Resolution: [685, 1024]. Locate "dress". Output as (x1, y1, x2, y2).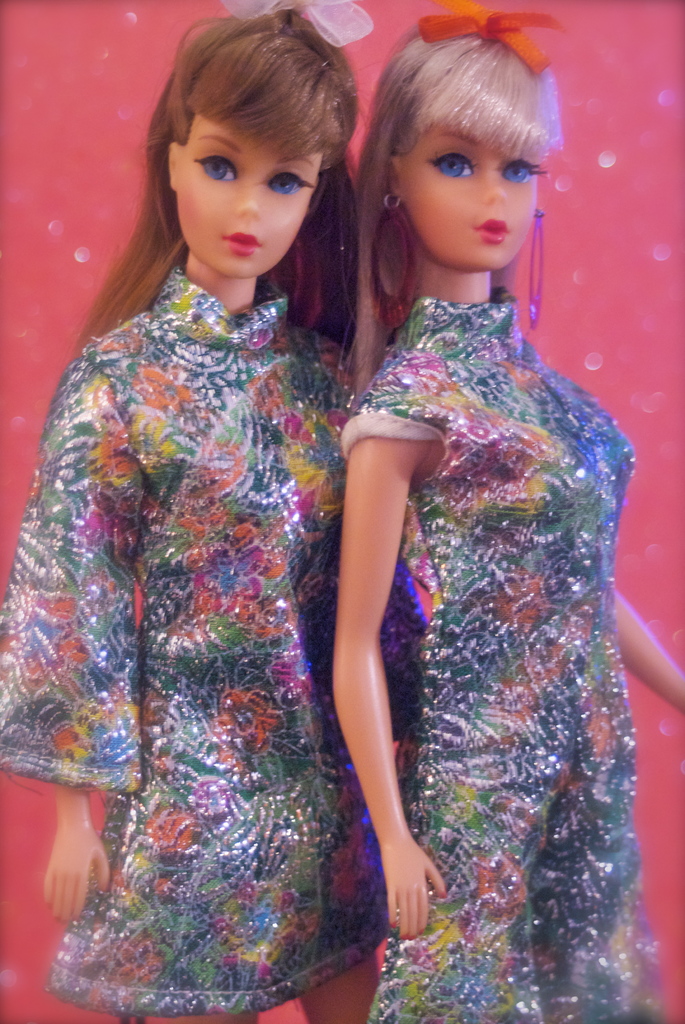
(0, 269, 427, 1018).
